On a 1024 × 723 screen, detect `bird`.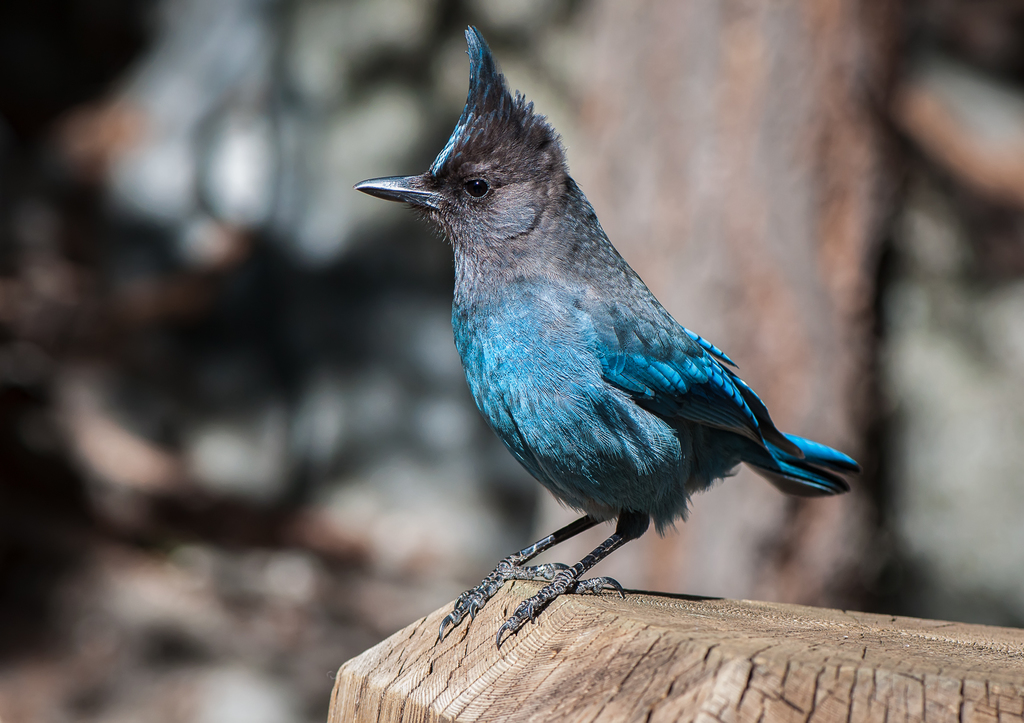
<bbox>347, 26, 867, 572</bbox>.
